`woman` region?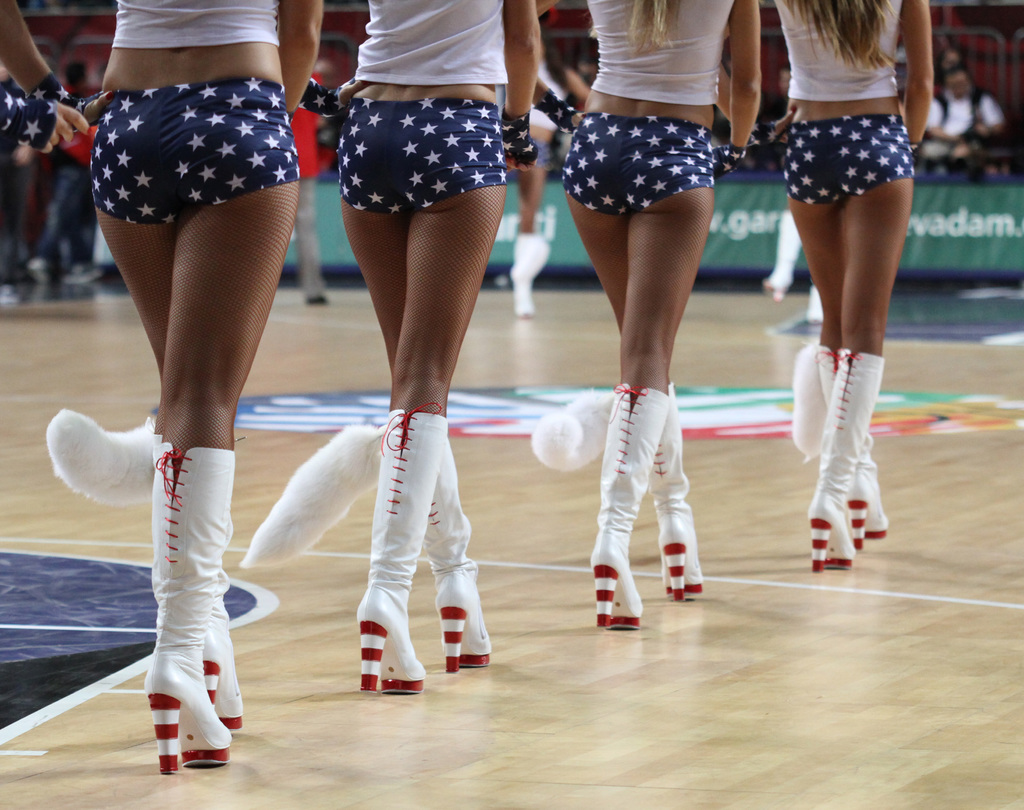
left=515, top=0, right=766, bottom=630
